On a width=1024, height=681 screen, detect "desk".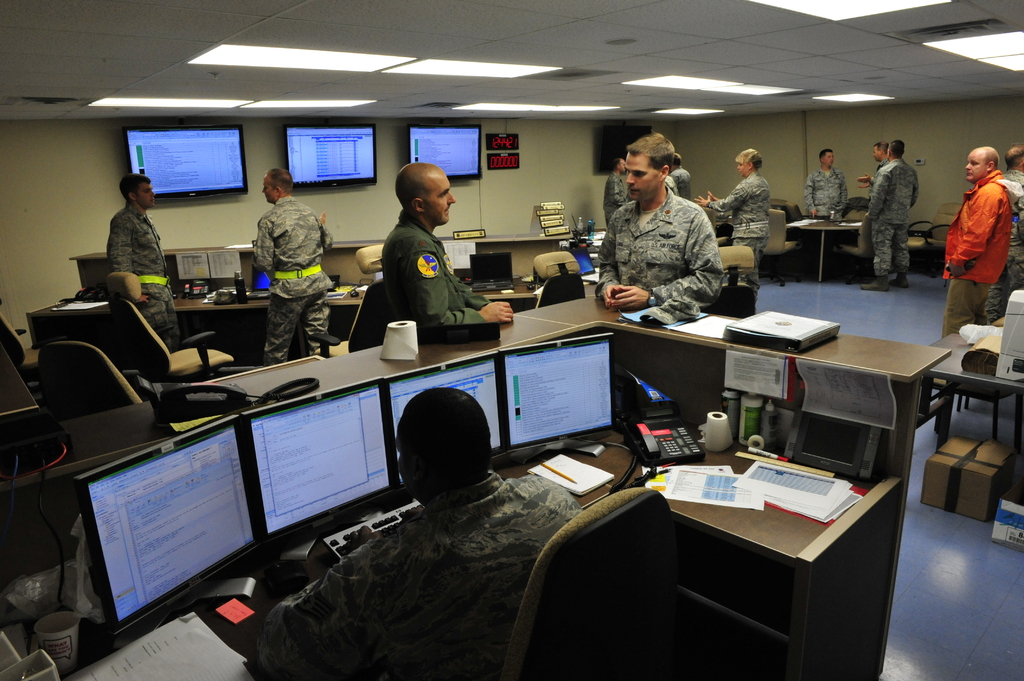
[514,411,914,678].
